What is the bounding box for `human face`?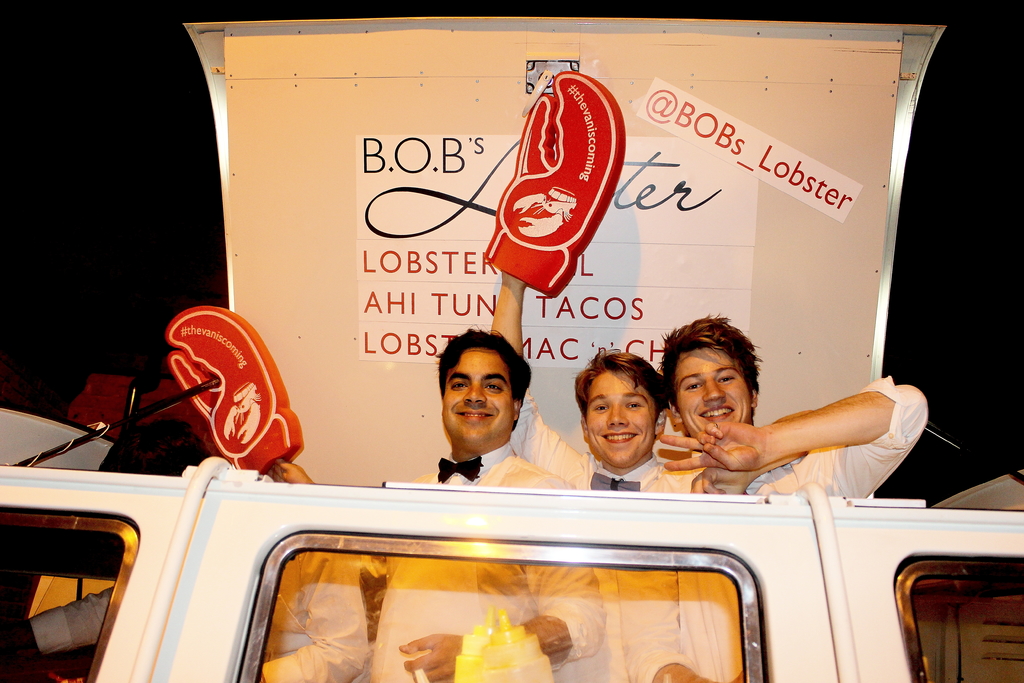
584:368:654:468.
